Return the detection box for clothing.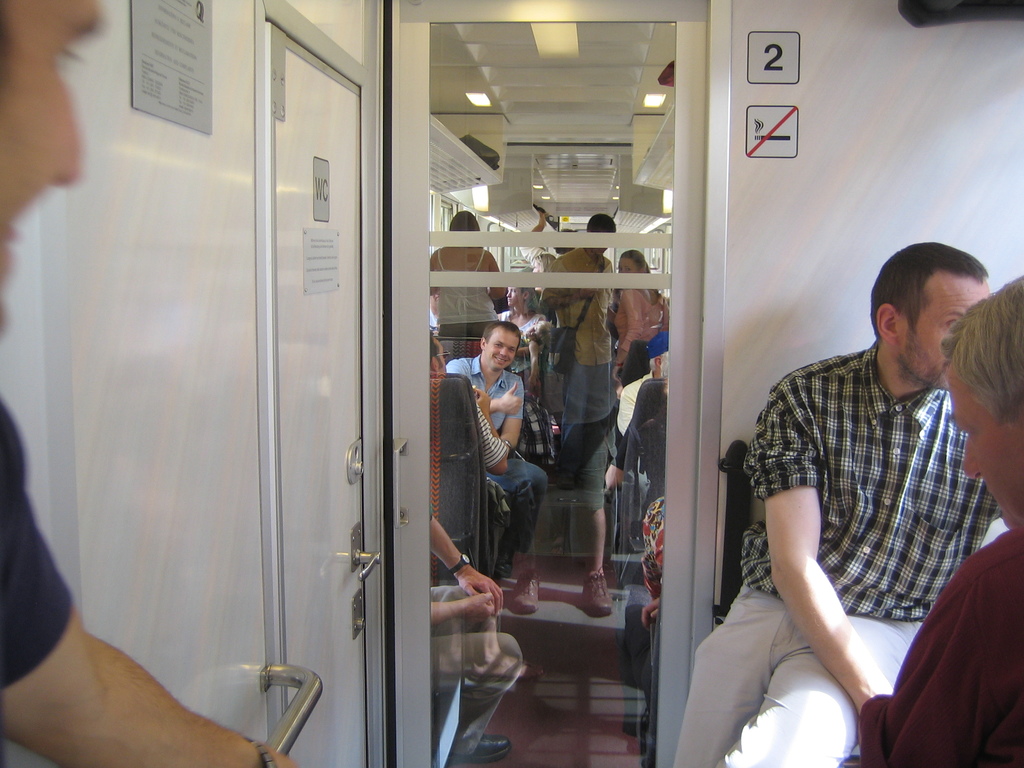
[left=444, top=355, right=550, bottom=561].
